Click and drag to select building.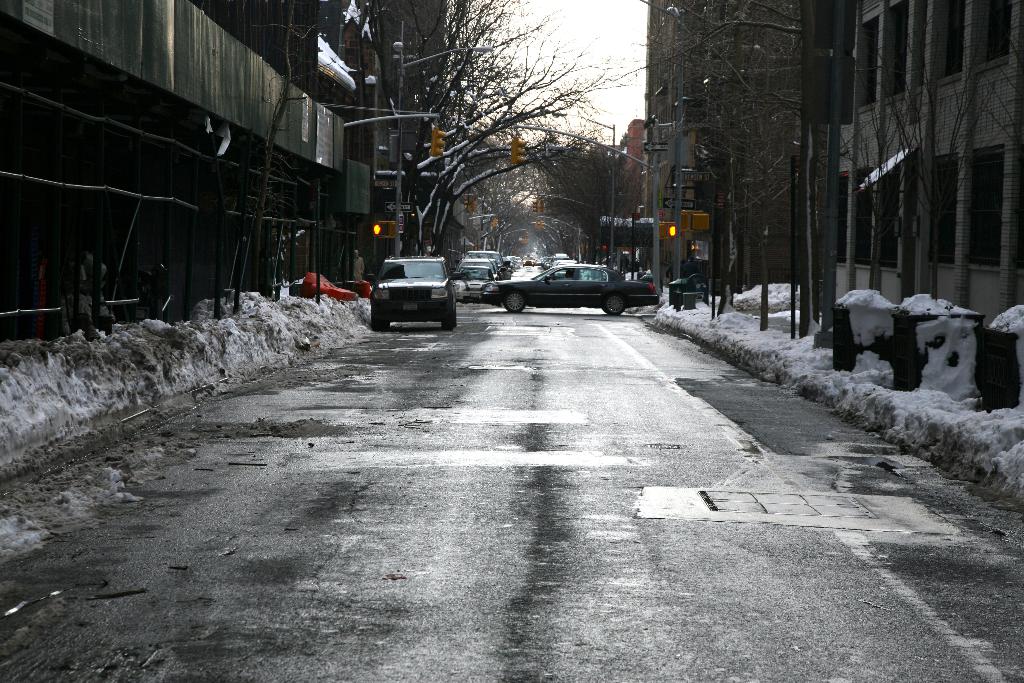
Selection: select_region(640, 0, 806, 299).
